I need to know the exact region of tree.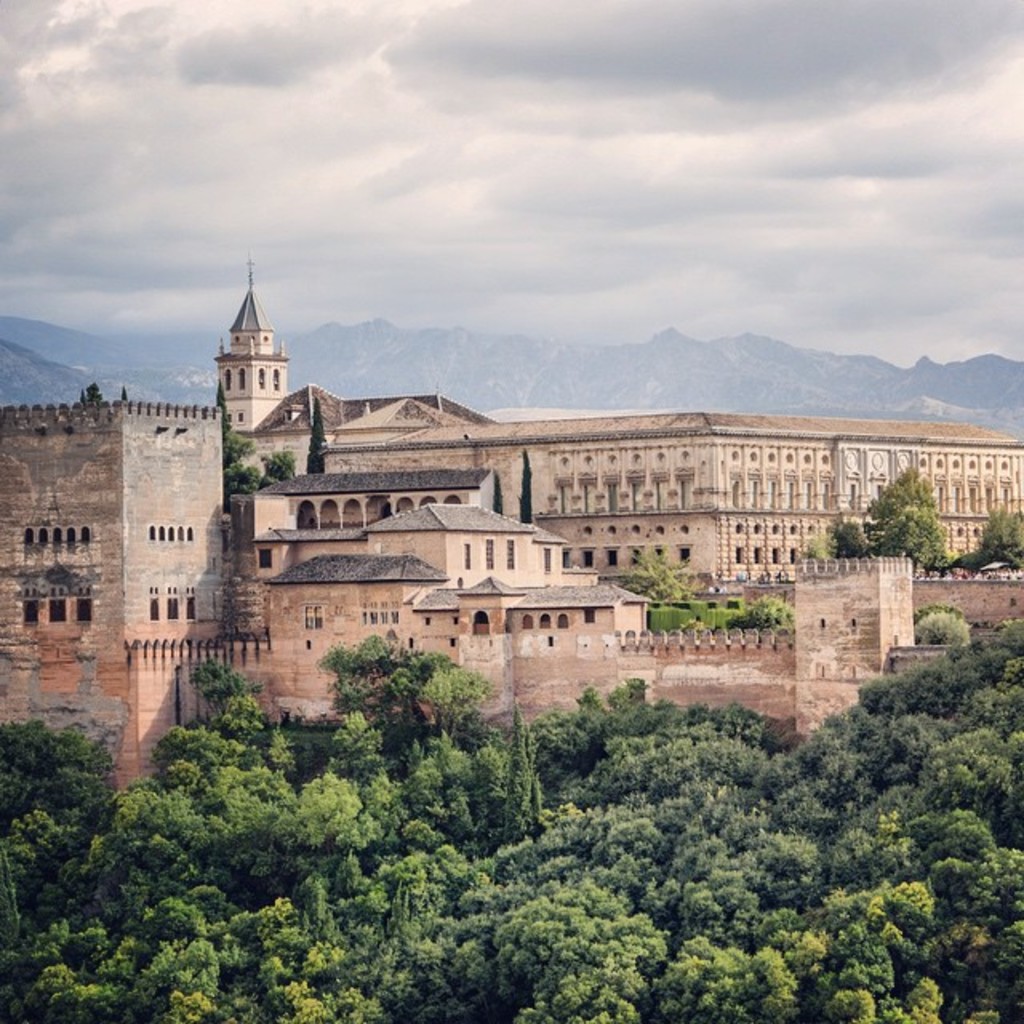
Region: 629/555/710/598.
